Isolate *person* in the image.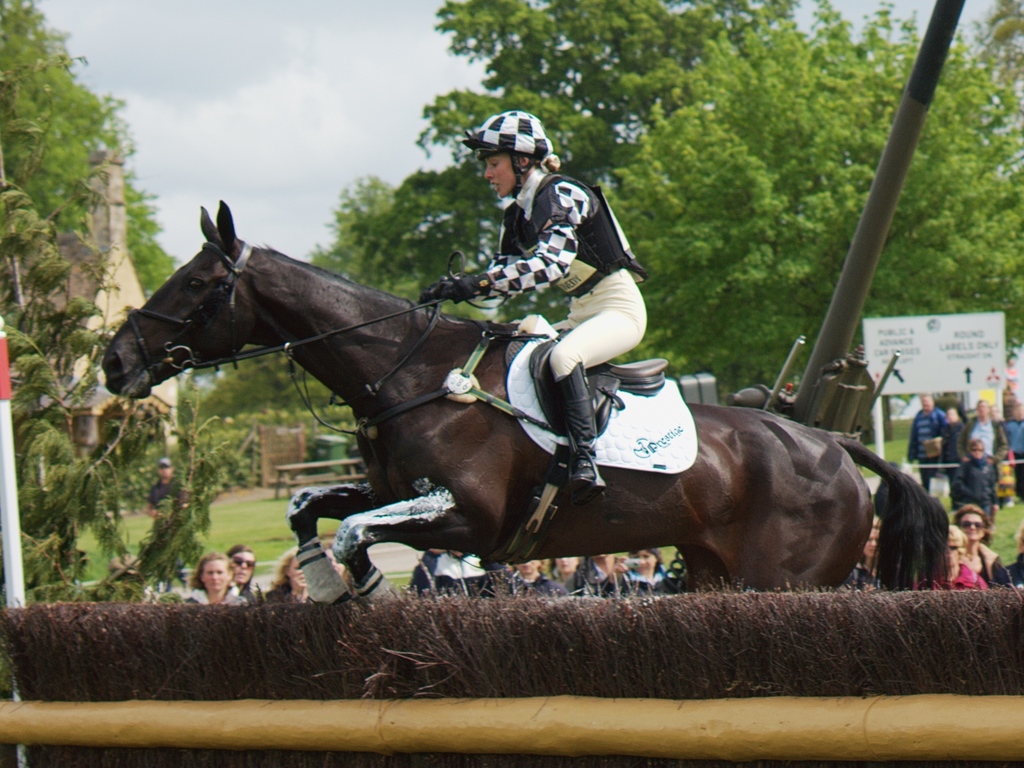
Isolated region: 260 541 307 609.
